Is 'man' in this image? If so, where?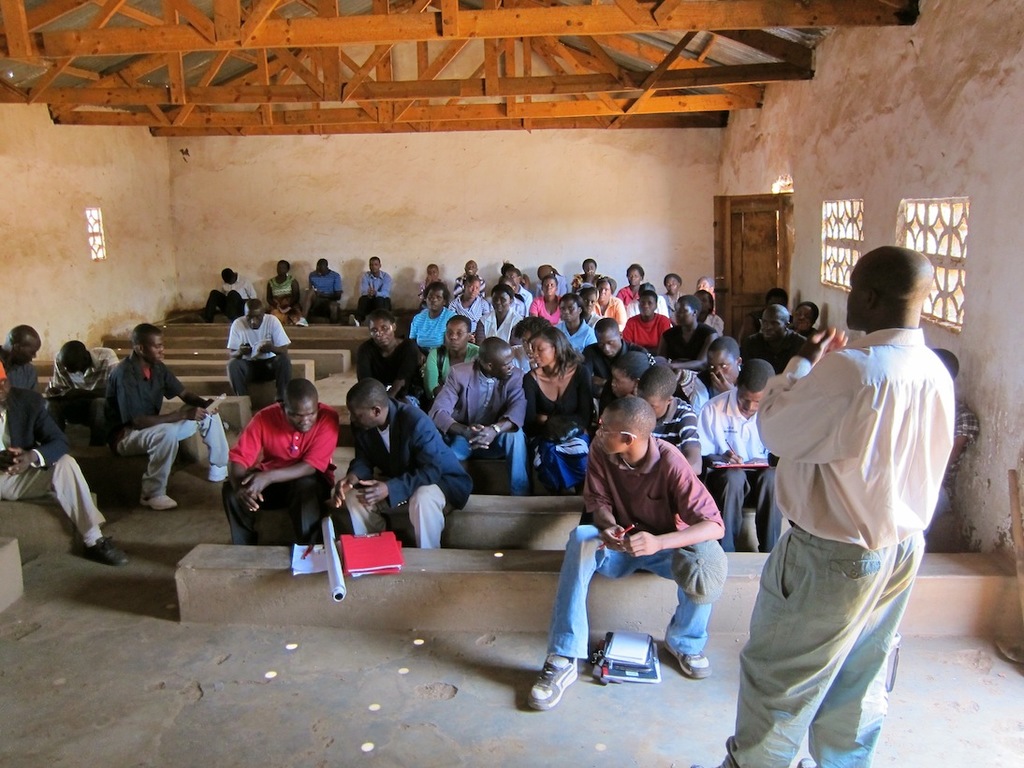
Yes, at locate(221, 301, 299, 405).
